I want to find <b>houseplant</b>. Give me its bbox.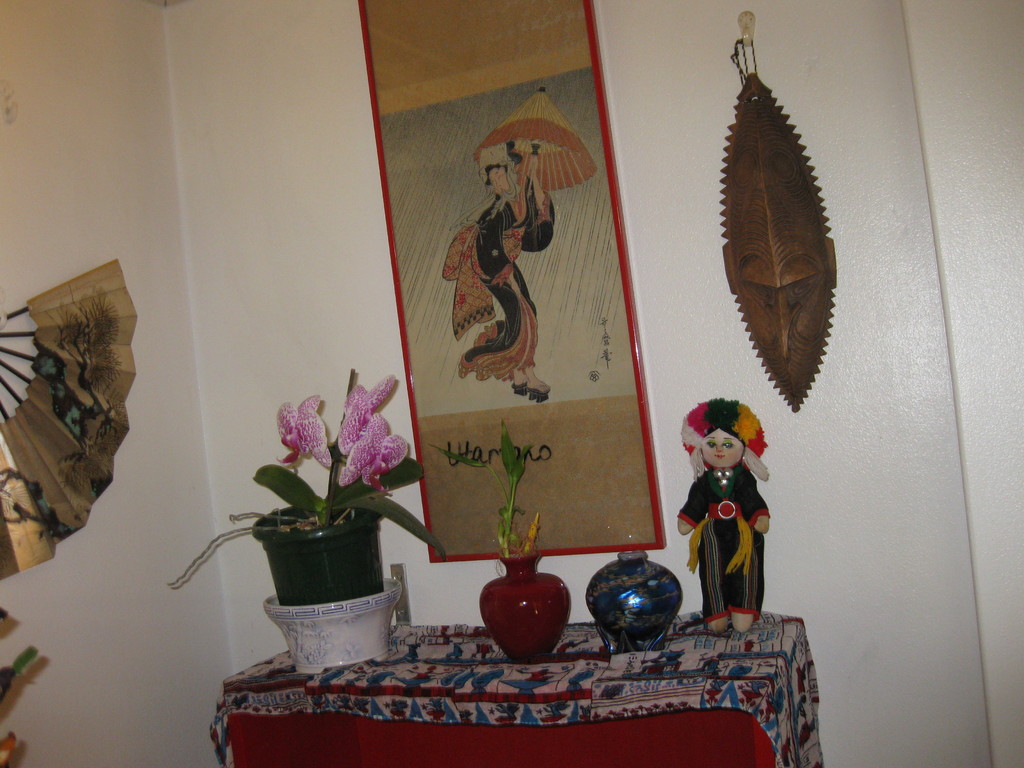
box(163, 362, 449, 672).
